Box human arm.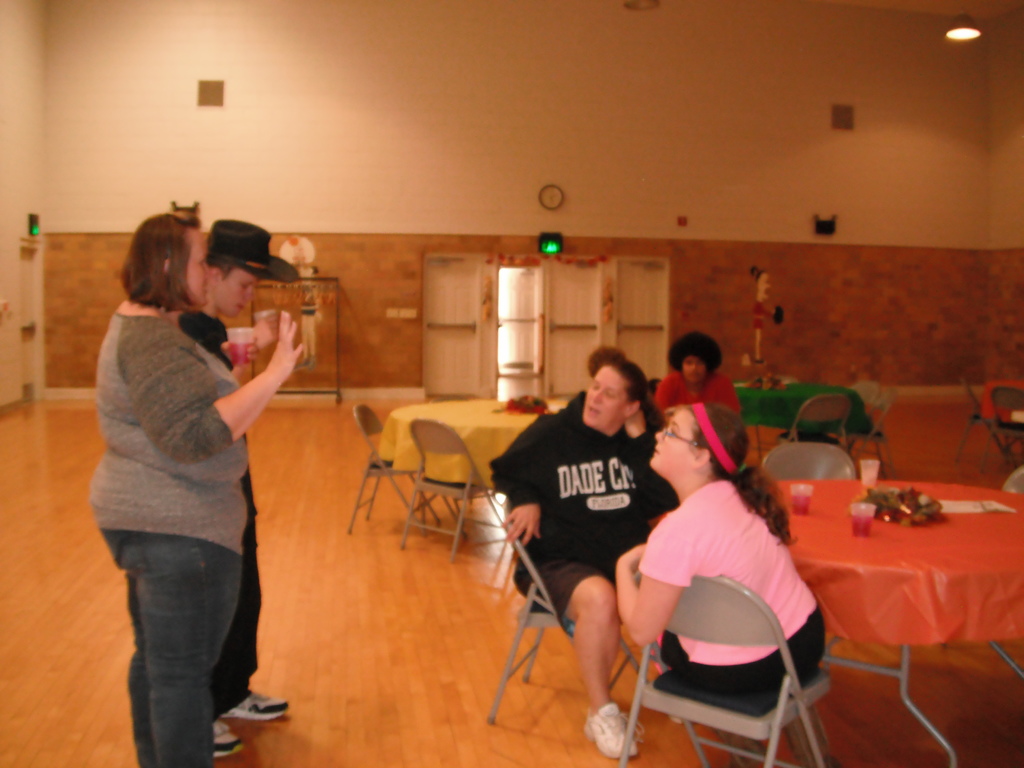
bbox=(611, 523, 686, 643).
